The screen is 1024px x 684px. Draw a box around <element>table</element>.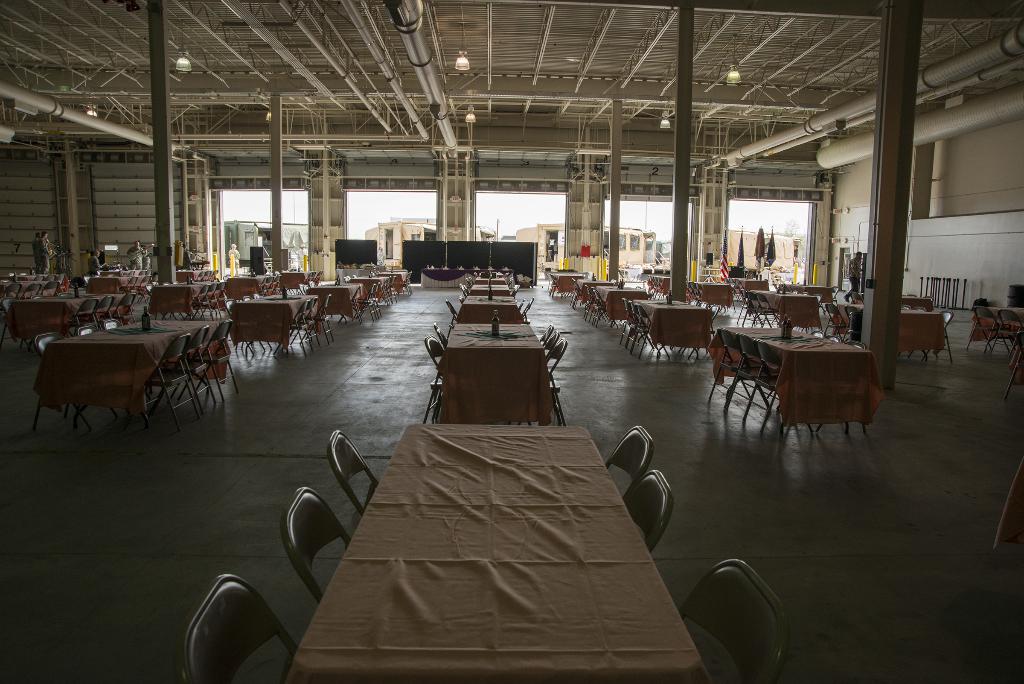
<bbox>225, 272, 266, 295</bbox>.
